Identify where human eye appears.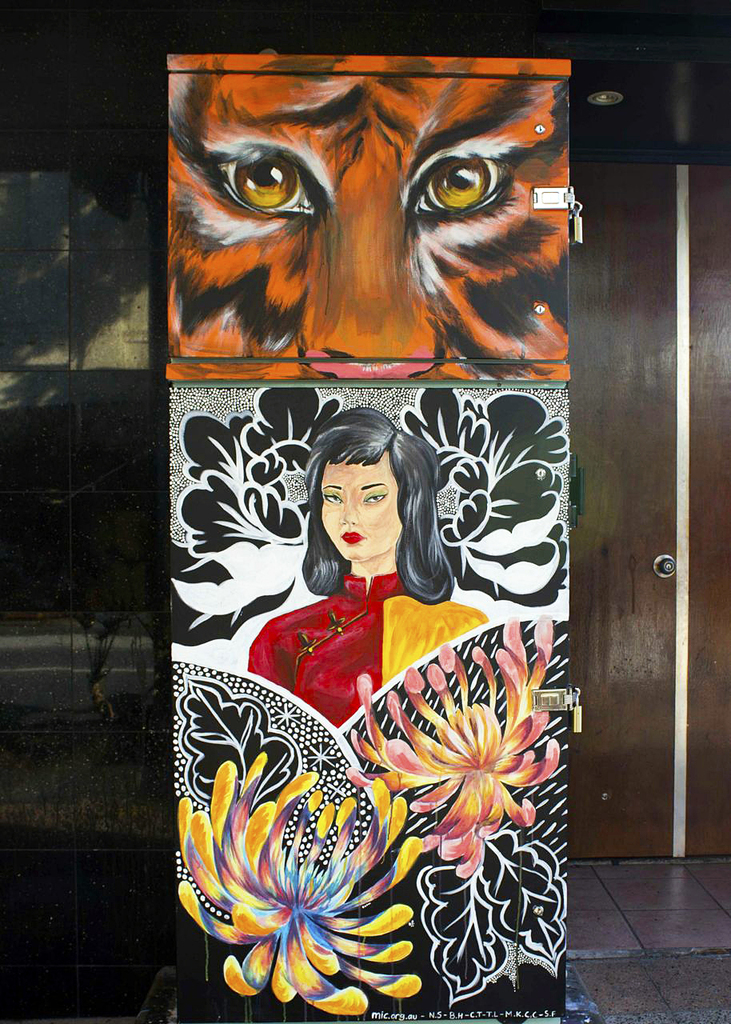
Appears at pyautogui.locateOnScreen(321, 490, 344, 504).
